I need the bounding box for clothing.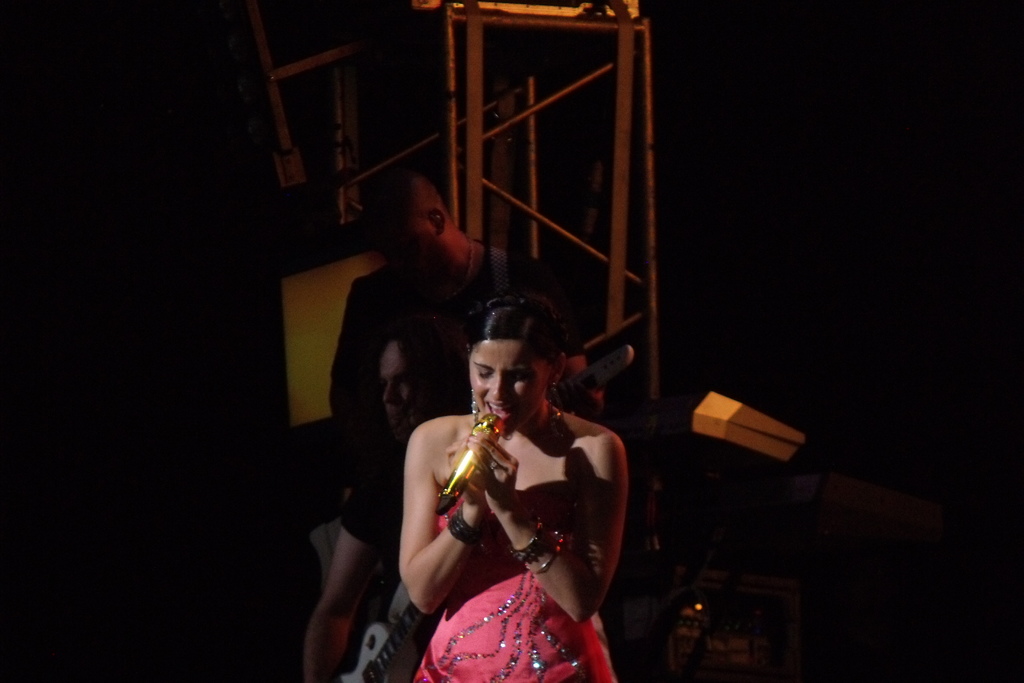
Here it is: bbox(330, 243, 576, 467).
